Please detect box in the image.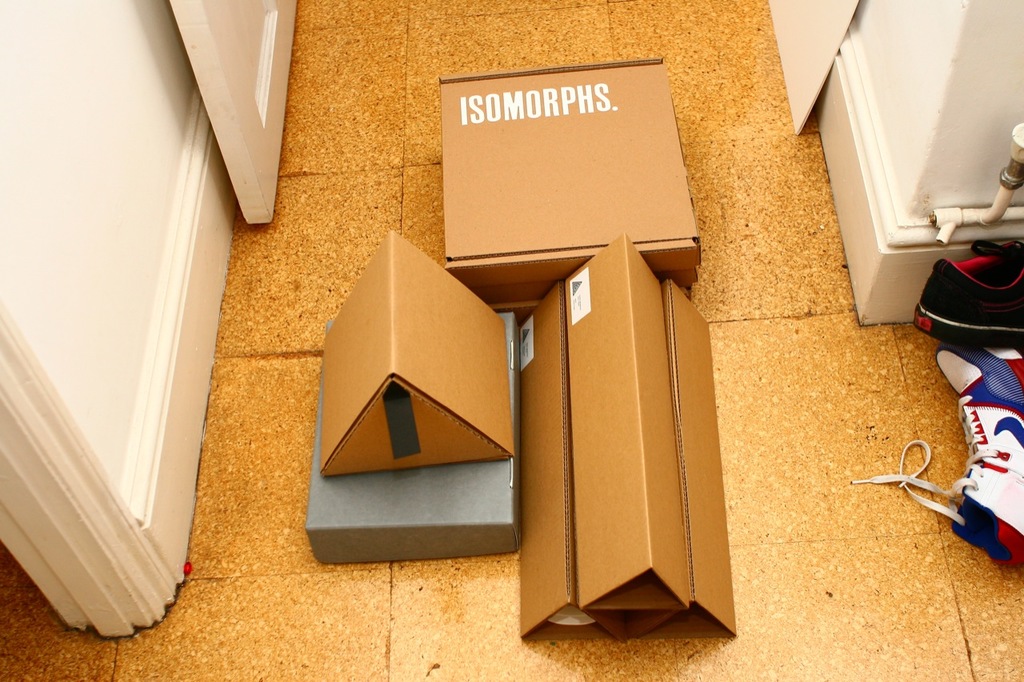
[left=439, top=54, right=701, bottom=288].
